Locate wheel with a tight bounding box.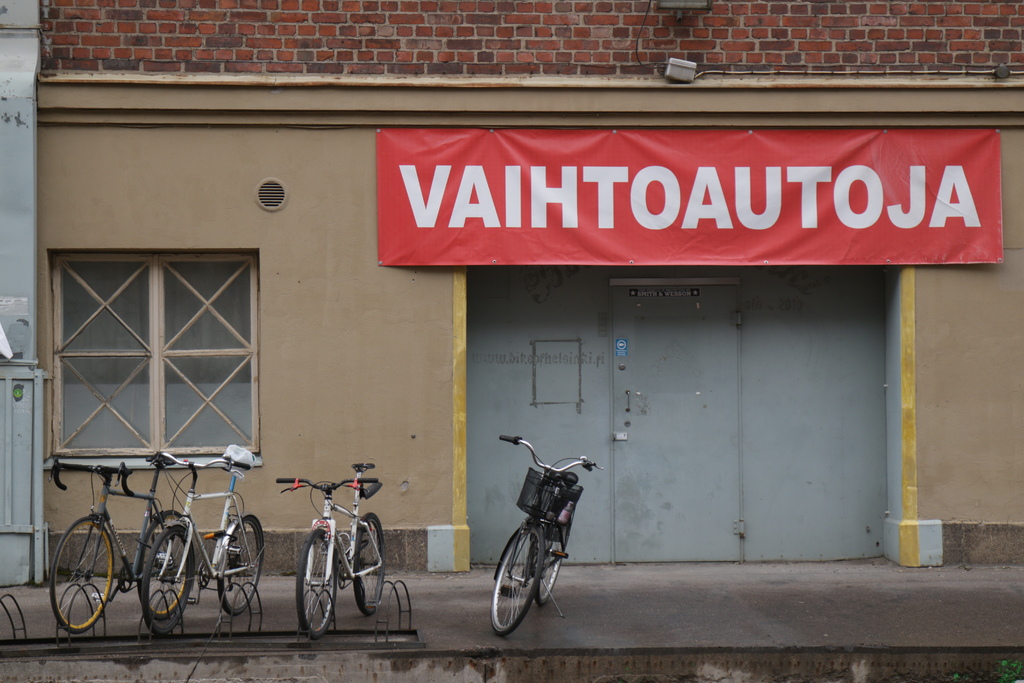
crop(497, 530, 558, 639).
